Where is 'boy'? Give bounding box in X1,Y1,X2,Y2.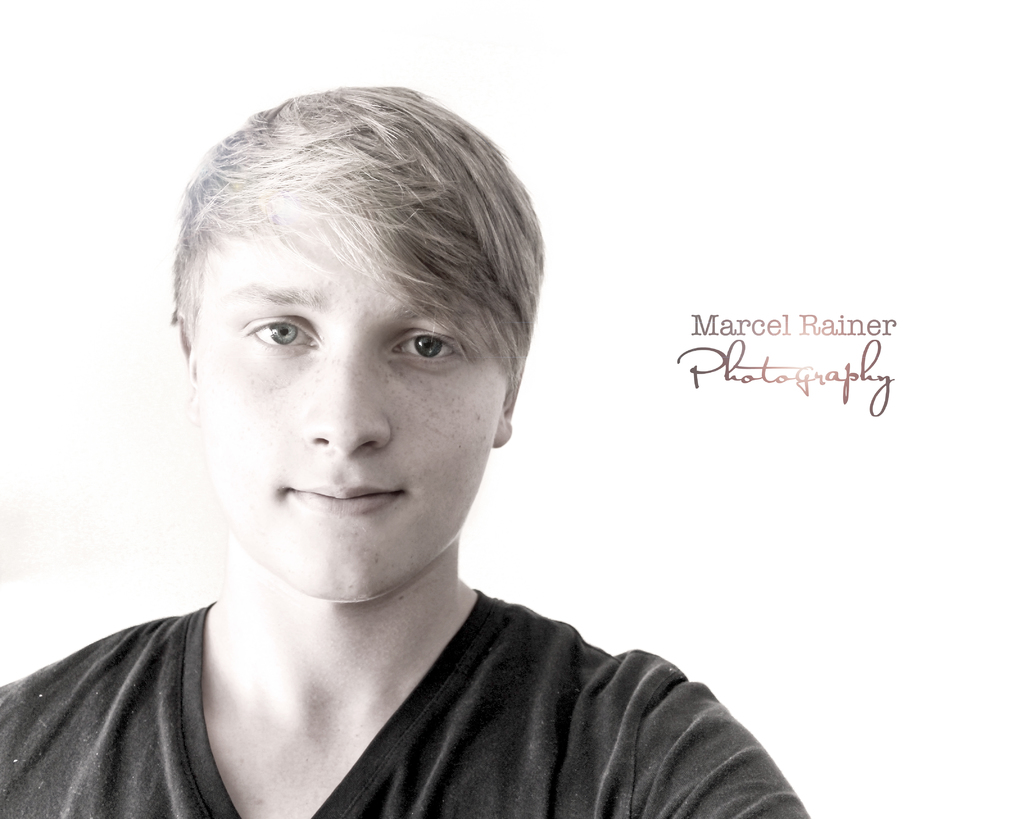
0,83,811,818.
